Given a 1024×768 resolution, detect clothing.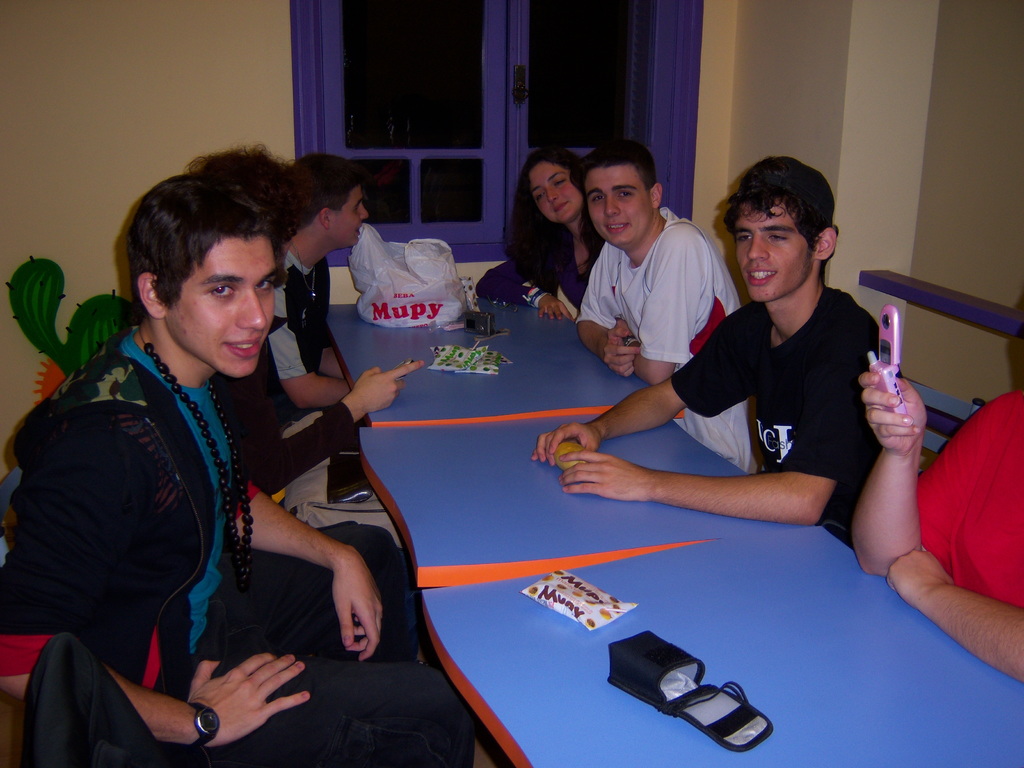
box(900, 392, 1023, 615).
